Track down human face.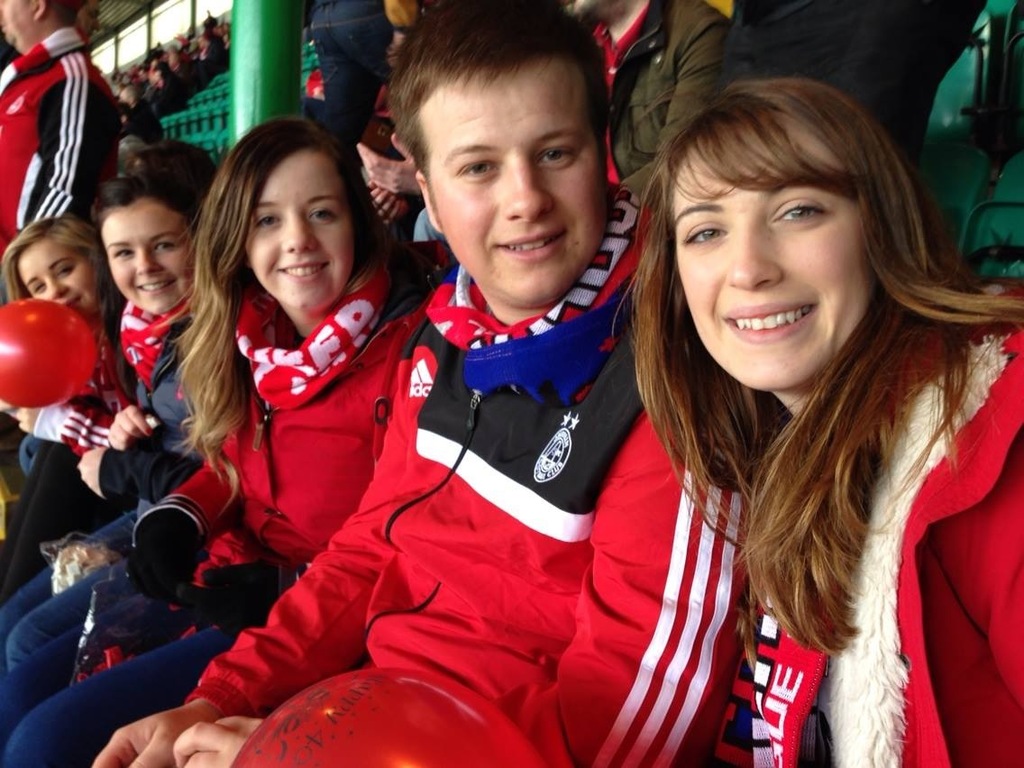
Tracked to x1=15, y1=236, x2=98, y2=306.
